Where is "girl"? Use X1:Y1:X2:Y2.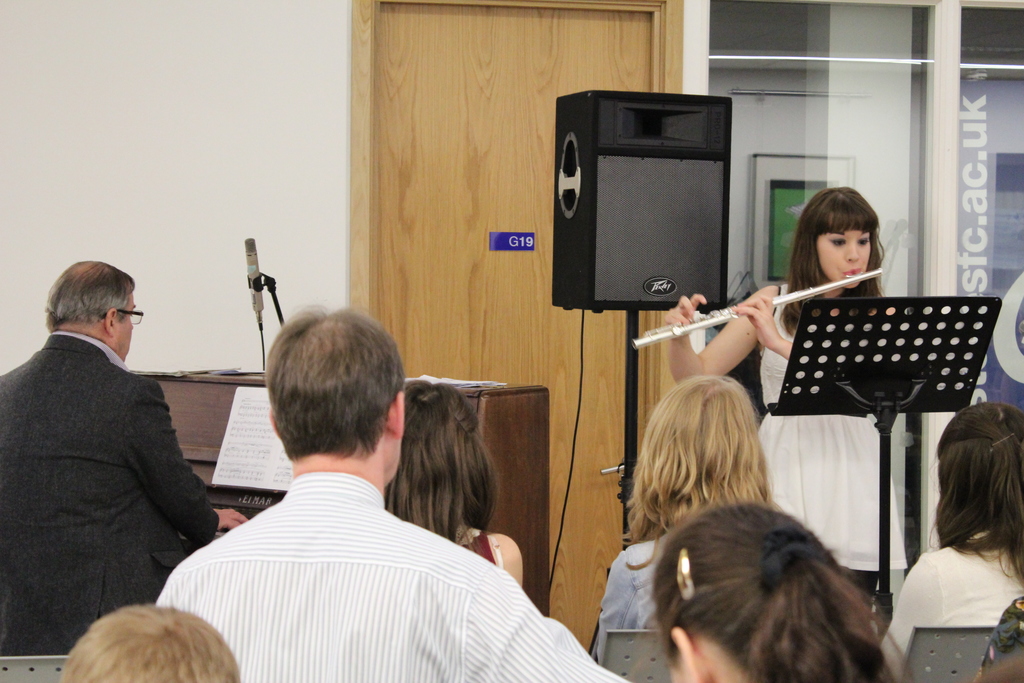
667:185:908:600.
